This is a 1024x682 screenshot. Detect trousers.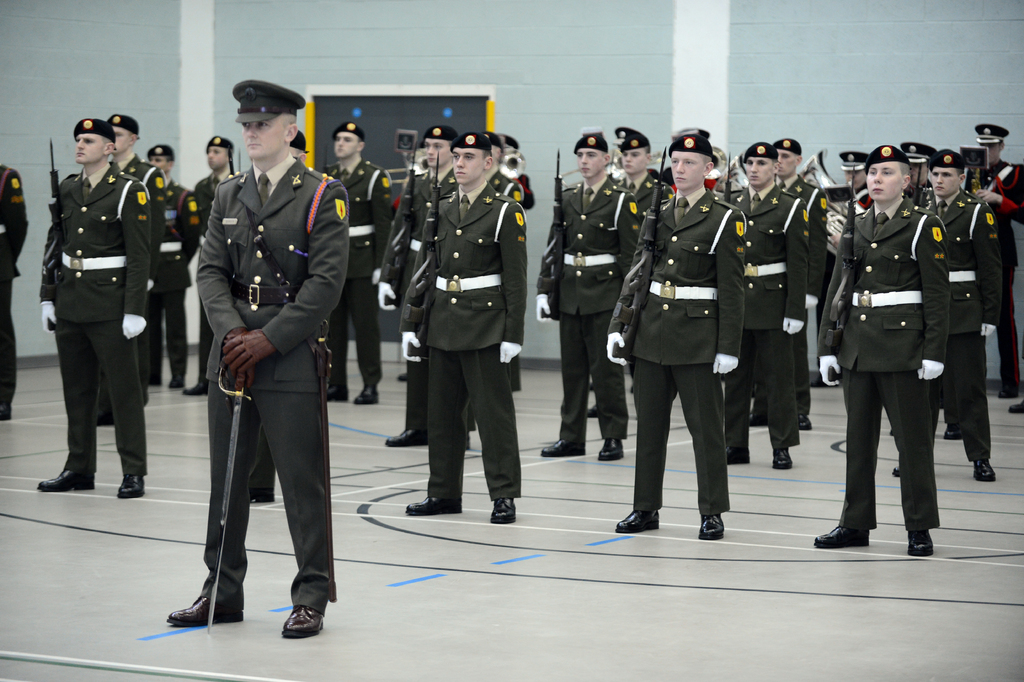
left=193, top=342, right=326, bottom=609.
